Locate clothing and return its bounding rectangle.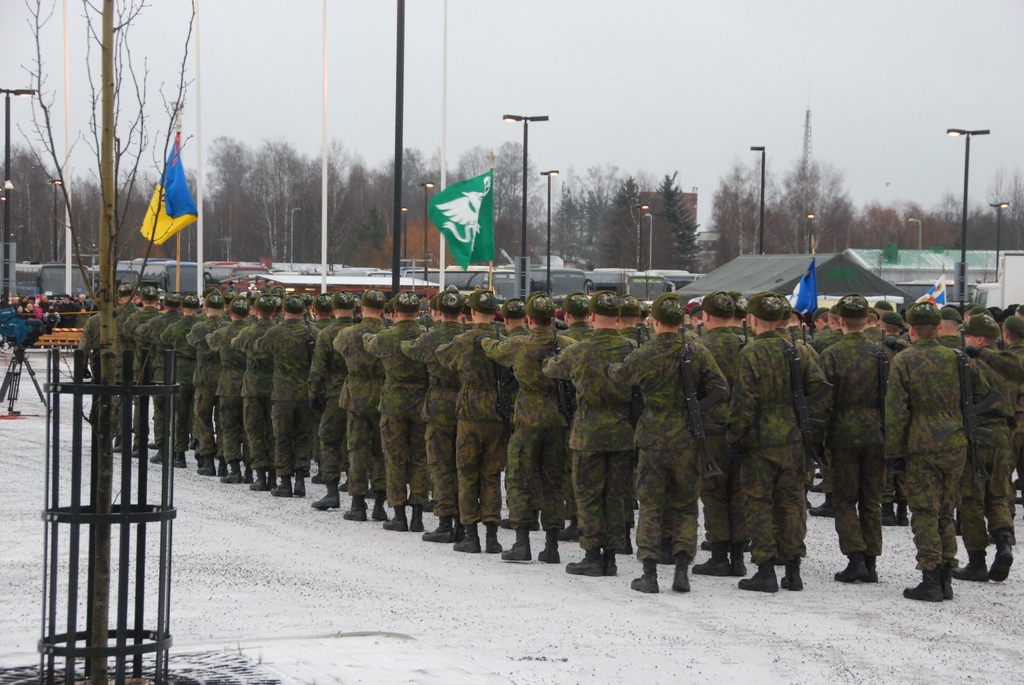
(609, 332, 730, 562).
